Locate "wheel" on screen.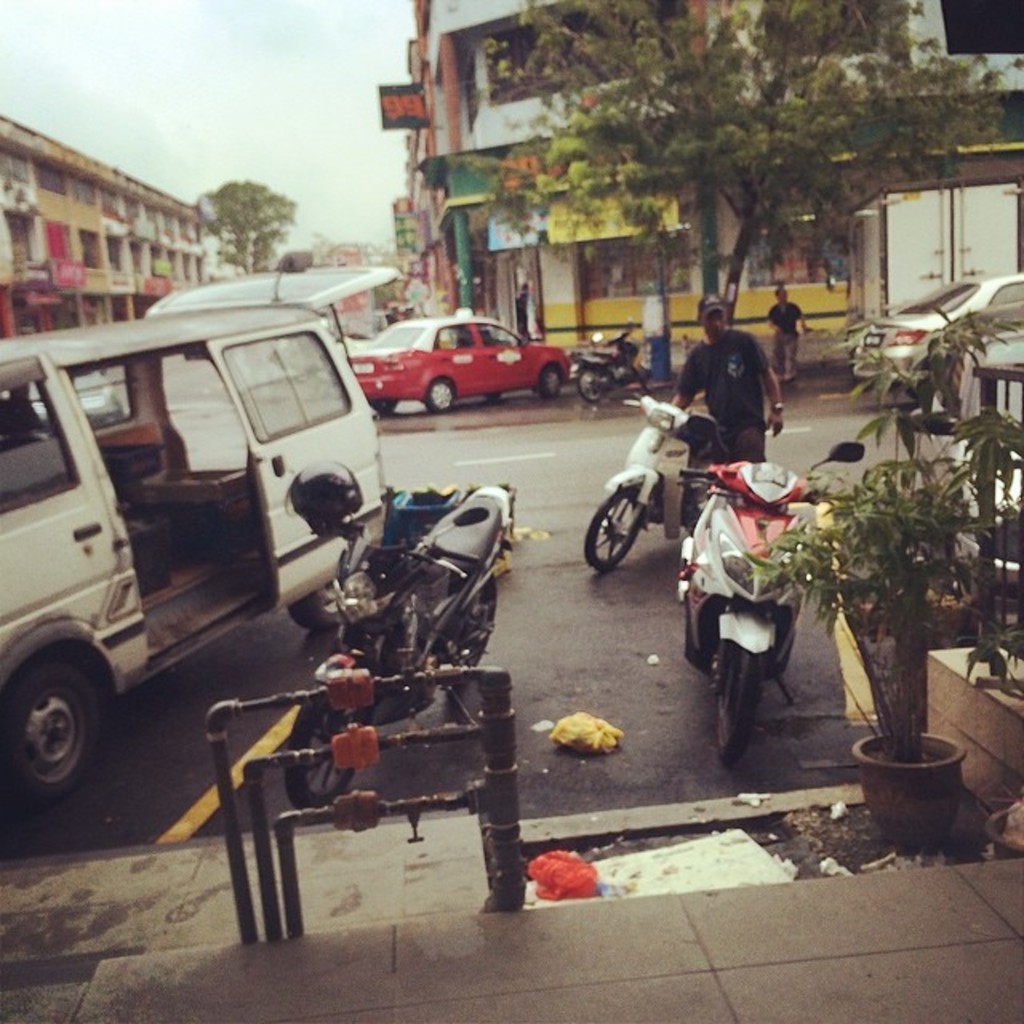
On screen at bbox=[360, 395, 392, 414].
